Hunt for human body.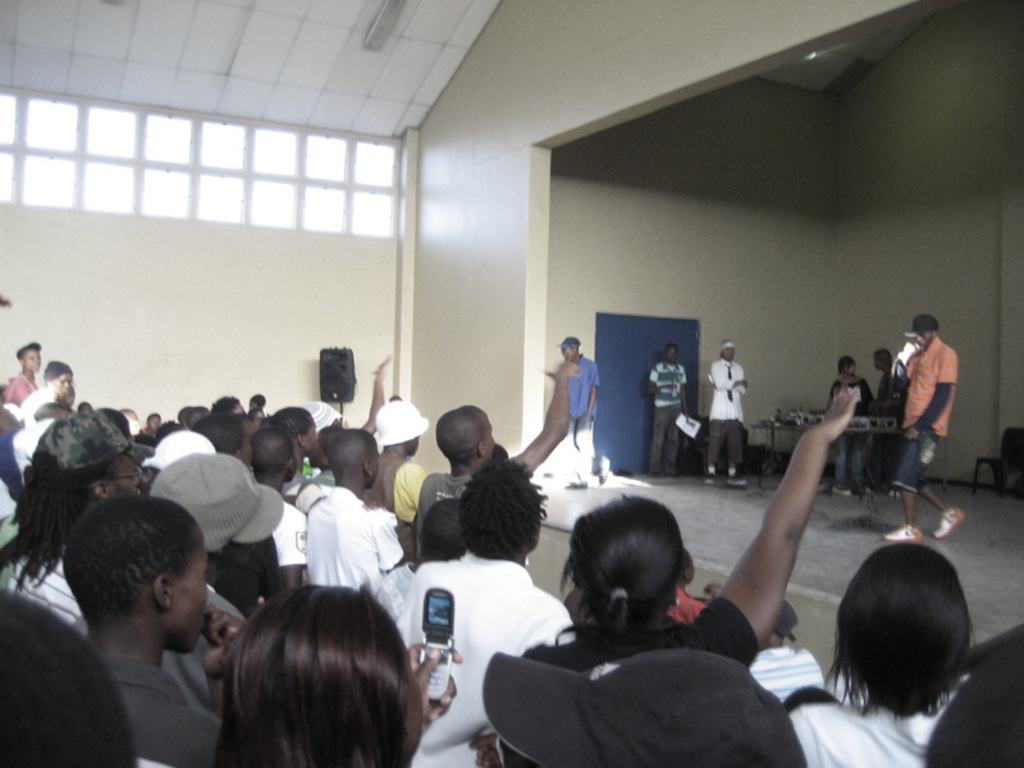
Hunted down at {"left": 0, "top": 330, "right": 44, "bottom": 412}.
